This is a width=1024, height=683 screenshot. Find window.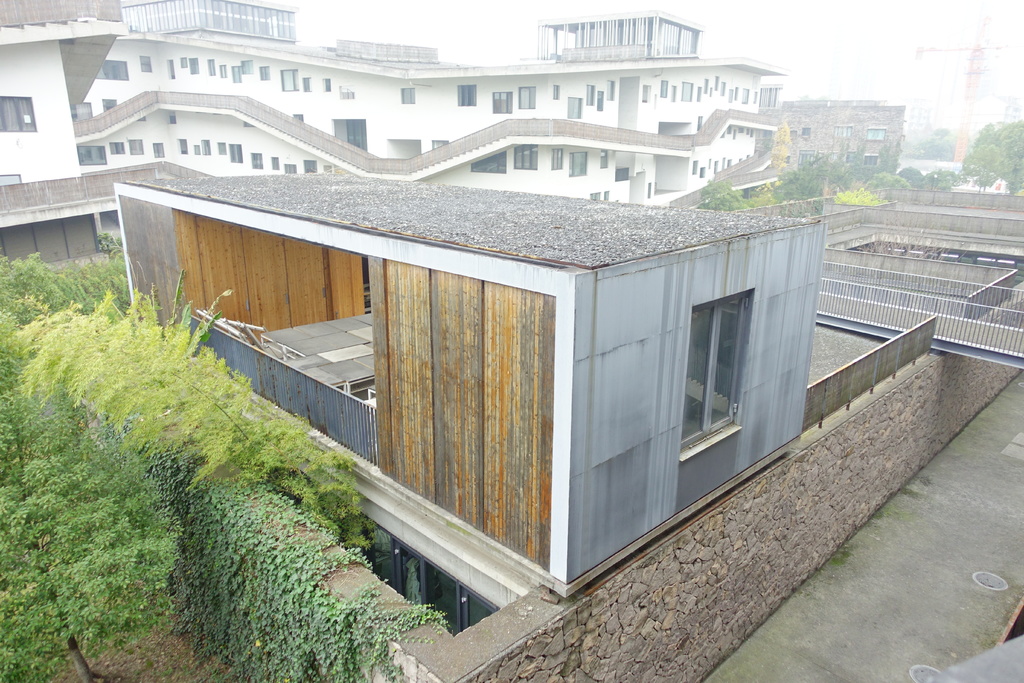
Bounding box: BBox(492, 90, 513, 113).
